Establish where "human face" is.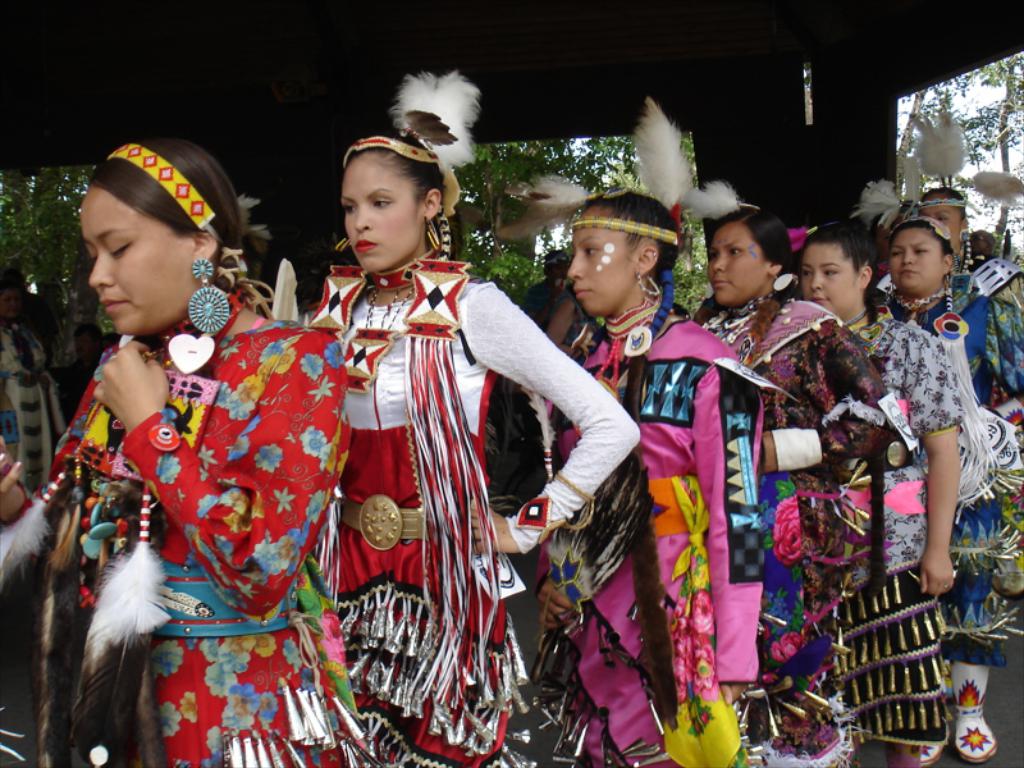
Established at (x1=78, y1=182, x2=184, y2=333).
